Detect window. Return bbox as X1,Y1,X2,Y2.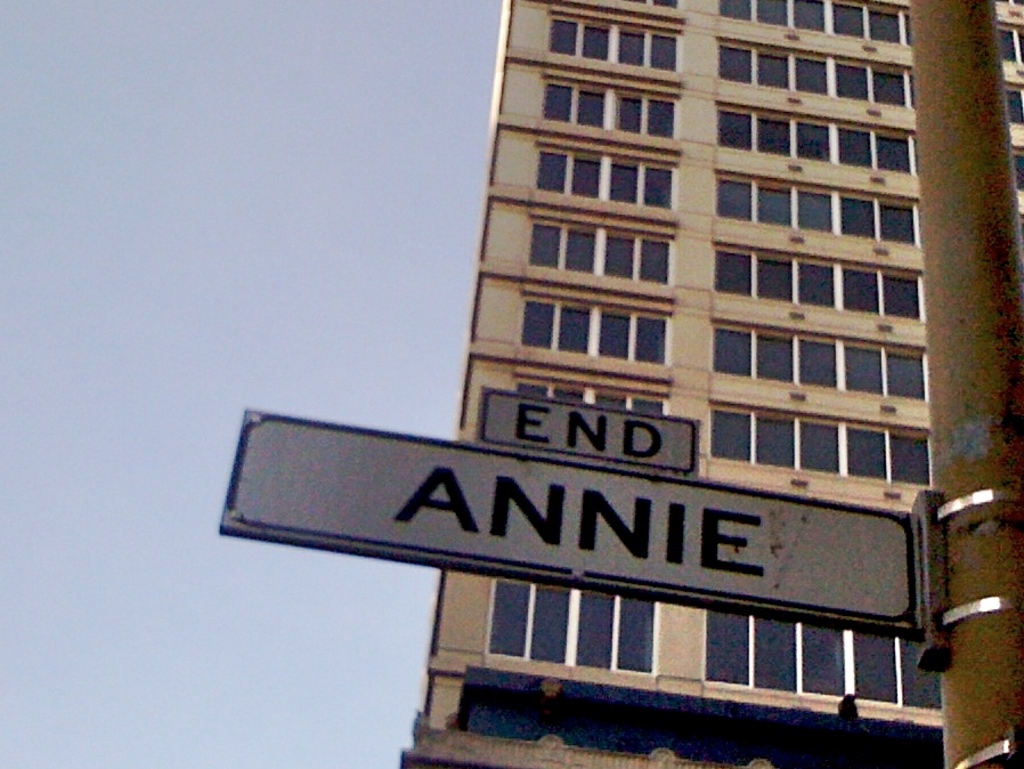
845,429,889,473.
